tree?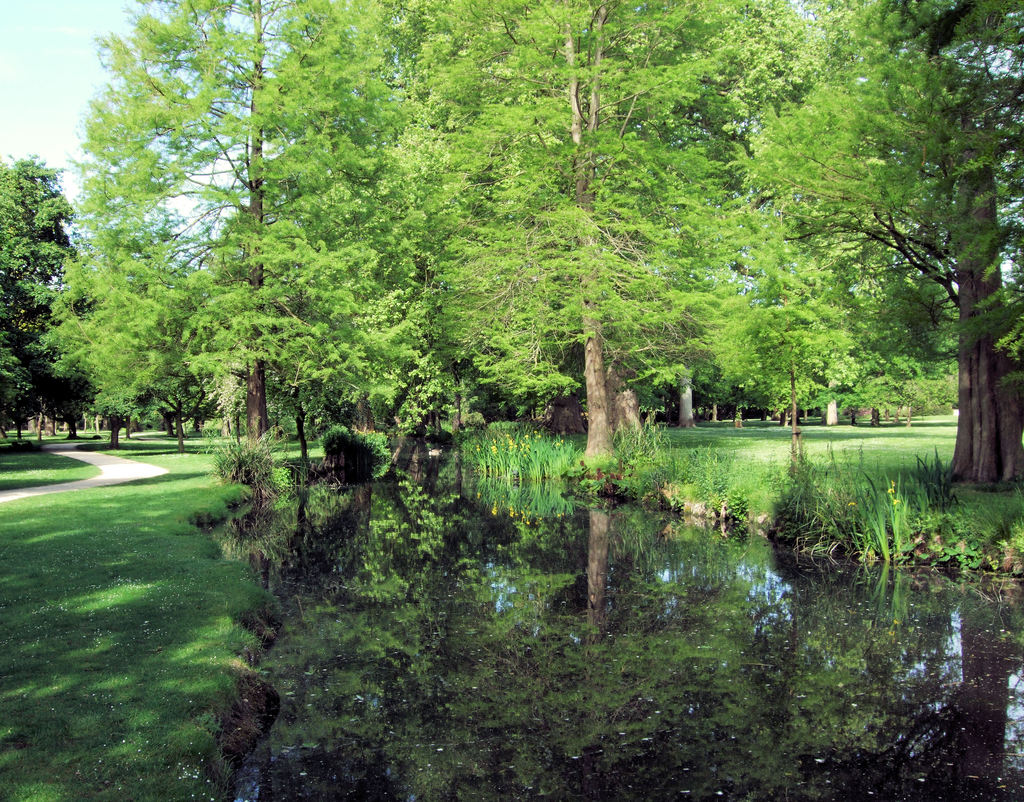
0,290,31,435
